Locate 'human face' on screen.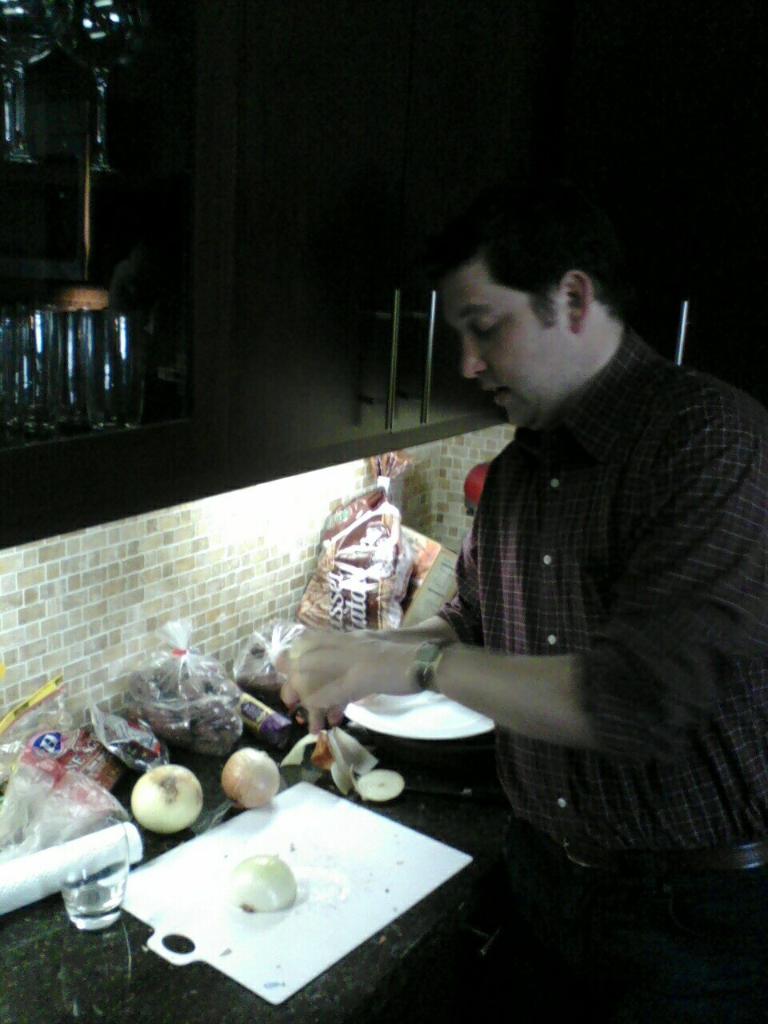
On screen at l=436, t=282, r=574, b=420.
